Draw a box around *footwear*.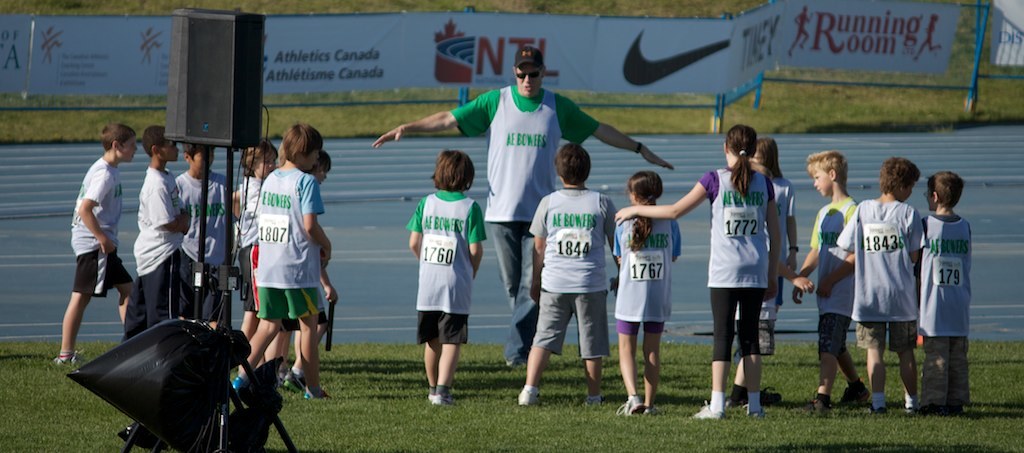
bbox=(438, 395, 444, 403).
